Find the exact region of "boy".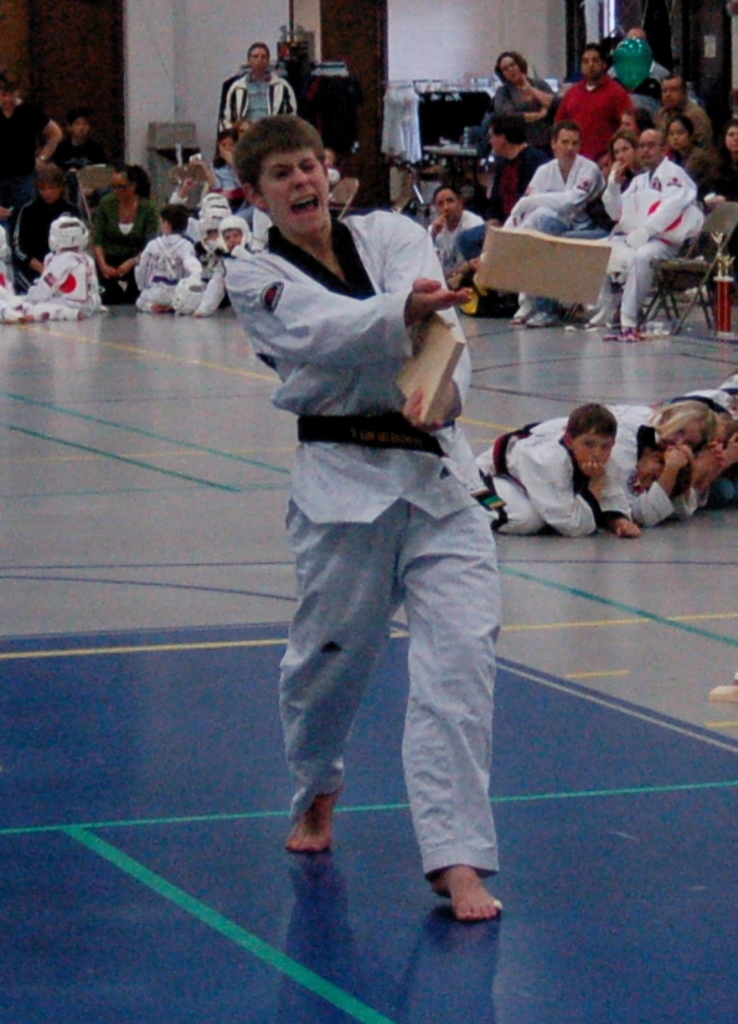
Exact region: {"x1": 225, "y1": 117, "x2": 501, "y2": 922}.
